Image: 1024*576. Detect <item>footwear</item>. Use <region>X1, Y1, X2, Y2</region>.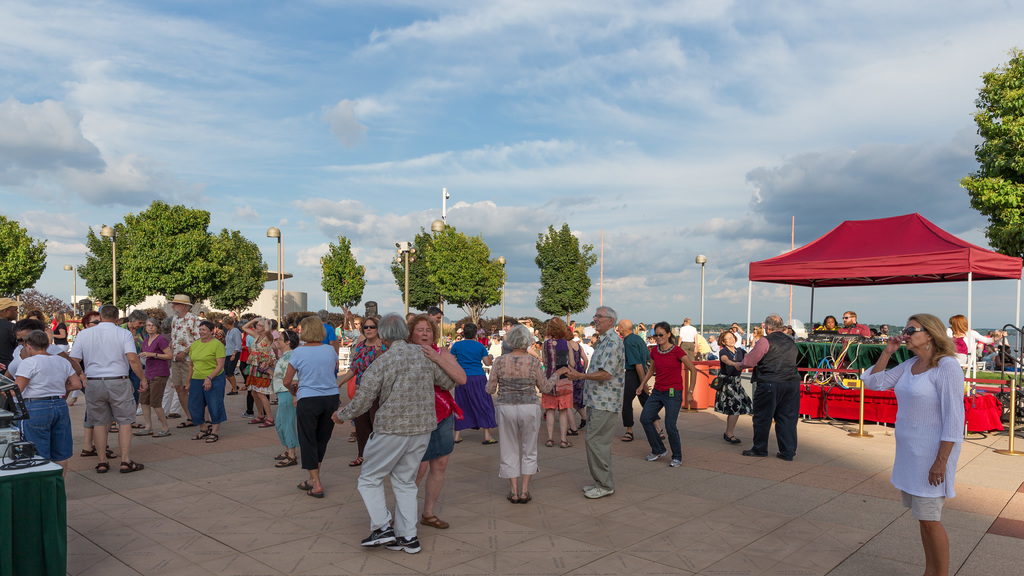
<region>772, 449, 792, 461</region>.
